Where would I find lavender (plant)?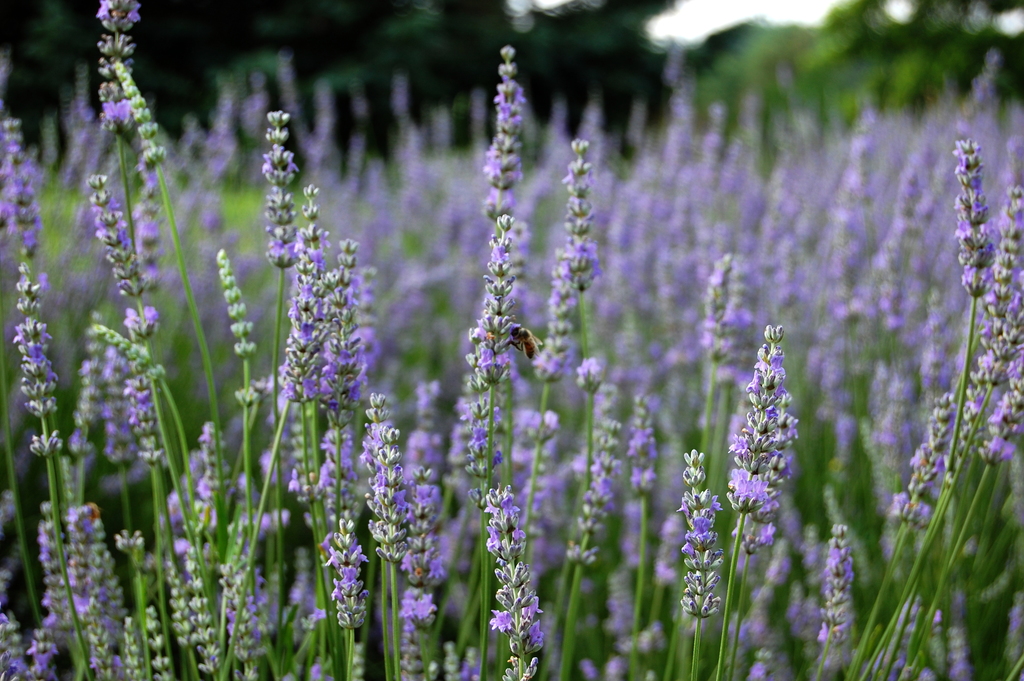
At [683,452,732,665].
